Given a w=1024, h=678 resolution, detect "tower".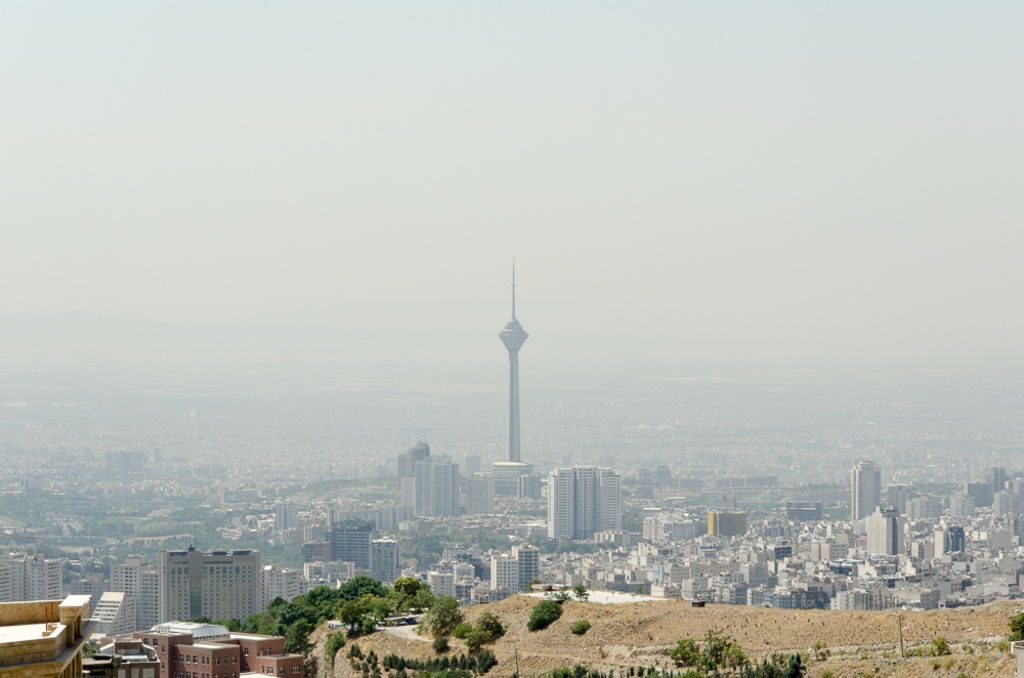
bbox(498, 254, 532, 459).
